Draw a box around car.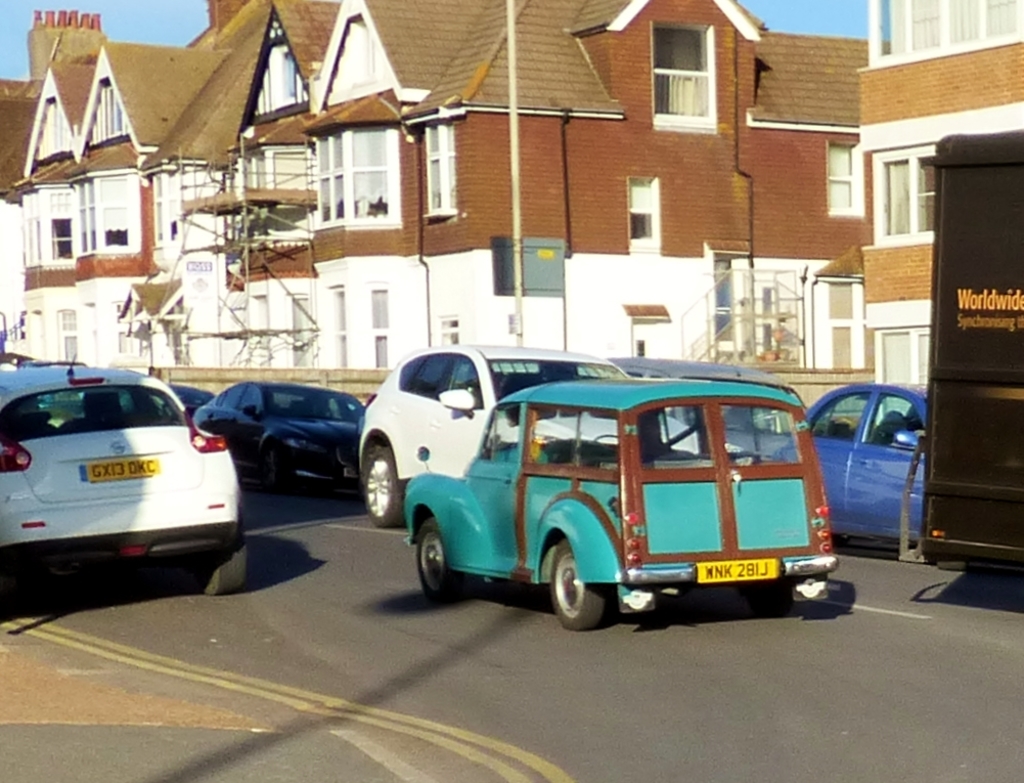
[362,362,742,533].
